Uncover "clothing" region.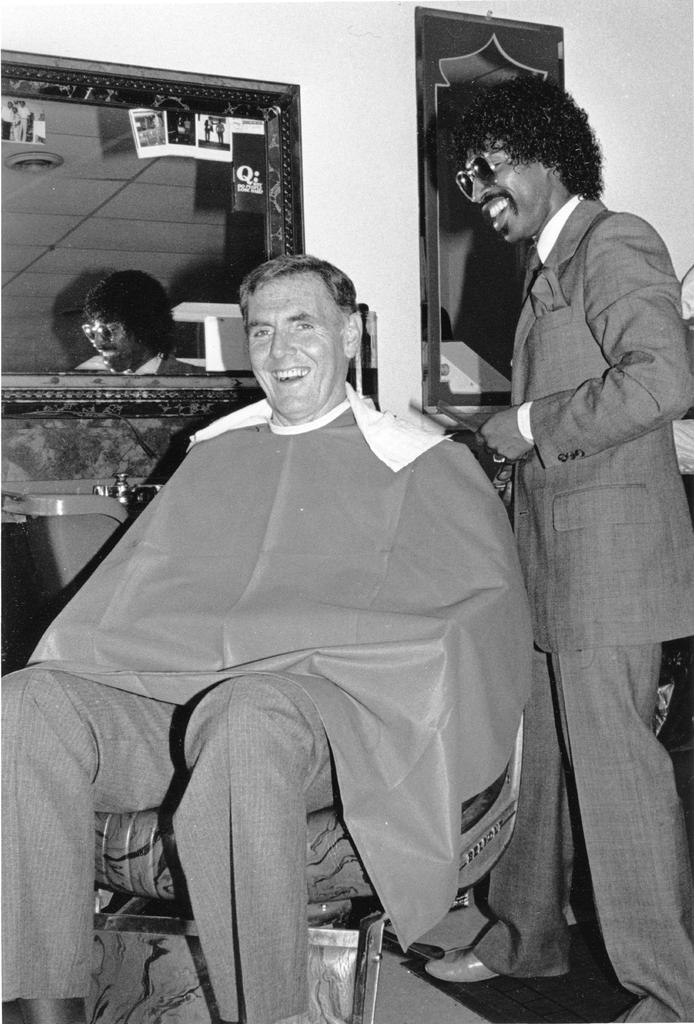
Uncovered: pyautogui.locateOnScreen(465, 182, 693, 1023).
